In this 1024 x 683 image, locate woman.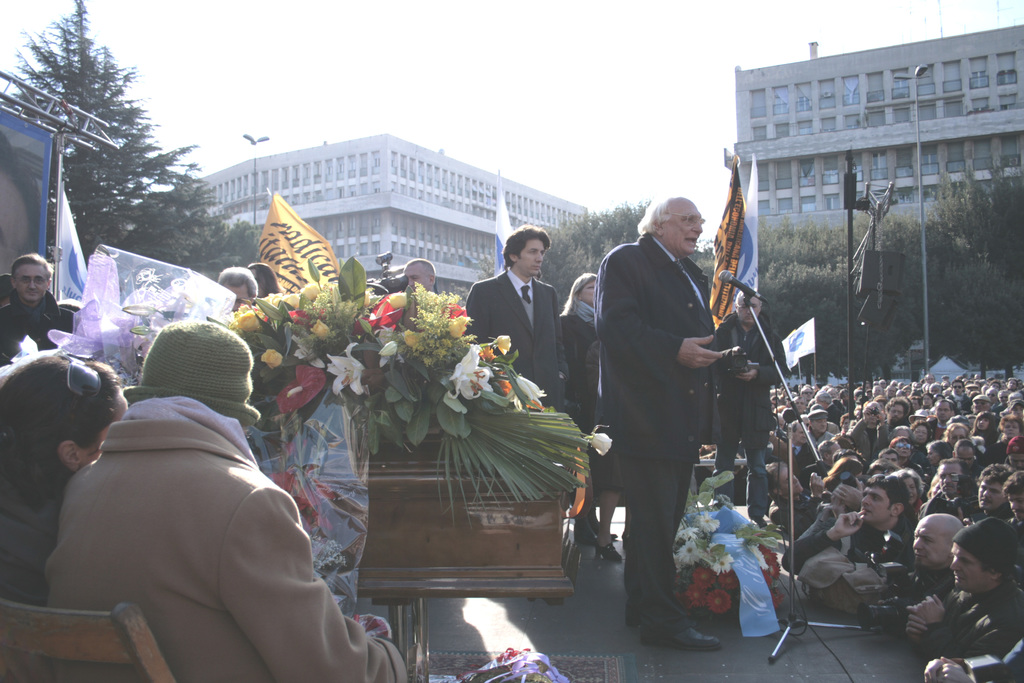
Bounding box: <box>0,351,131,682</box>.
